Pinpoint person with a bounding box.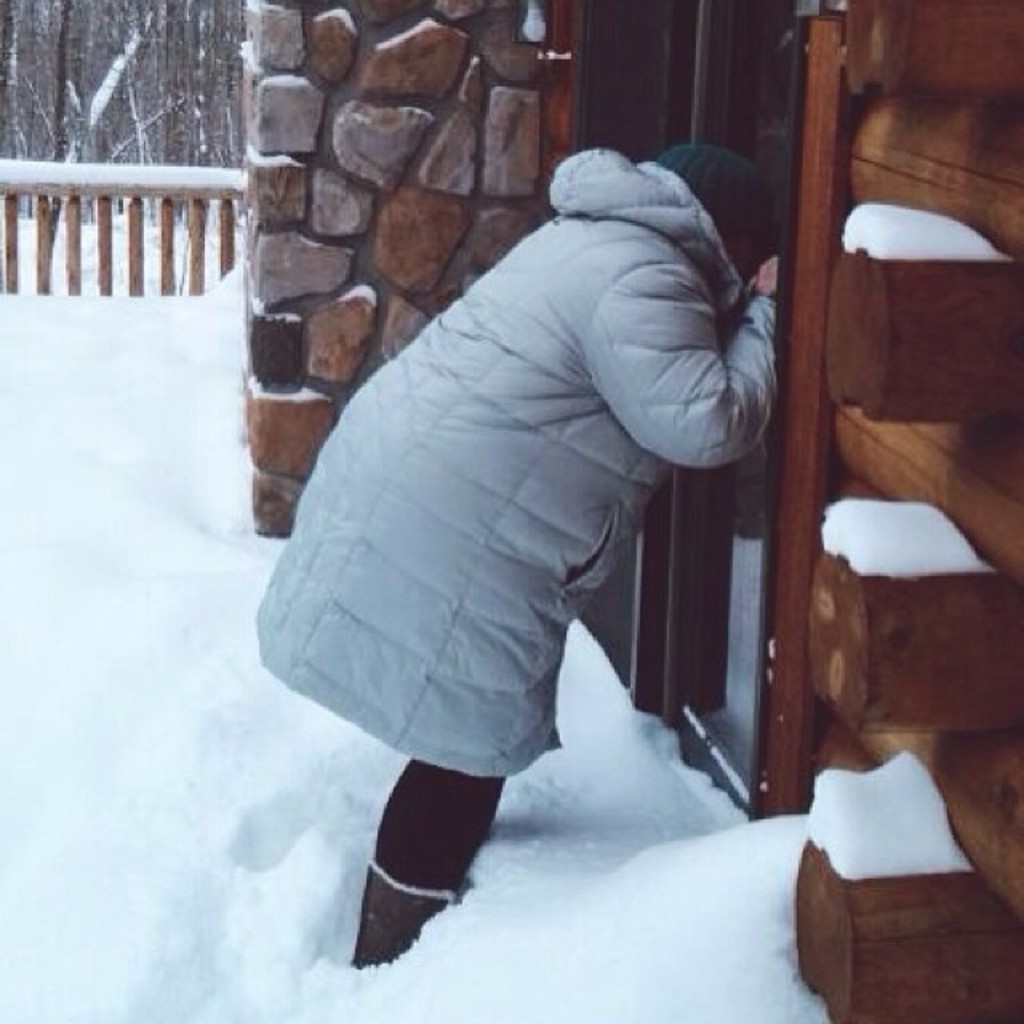
272, 109, 802, 984.
